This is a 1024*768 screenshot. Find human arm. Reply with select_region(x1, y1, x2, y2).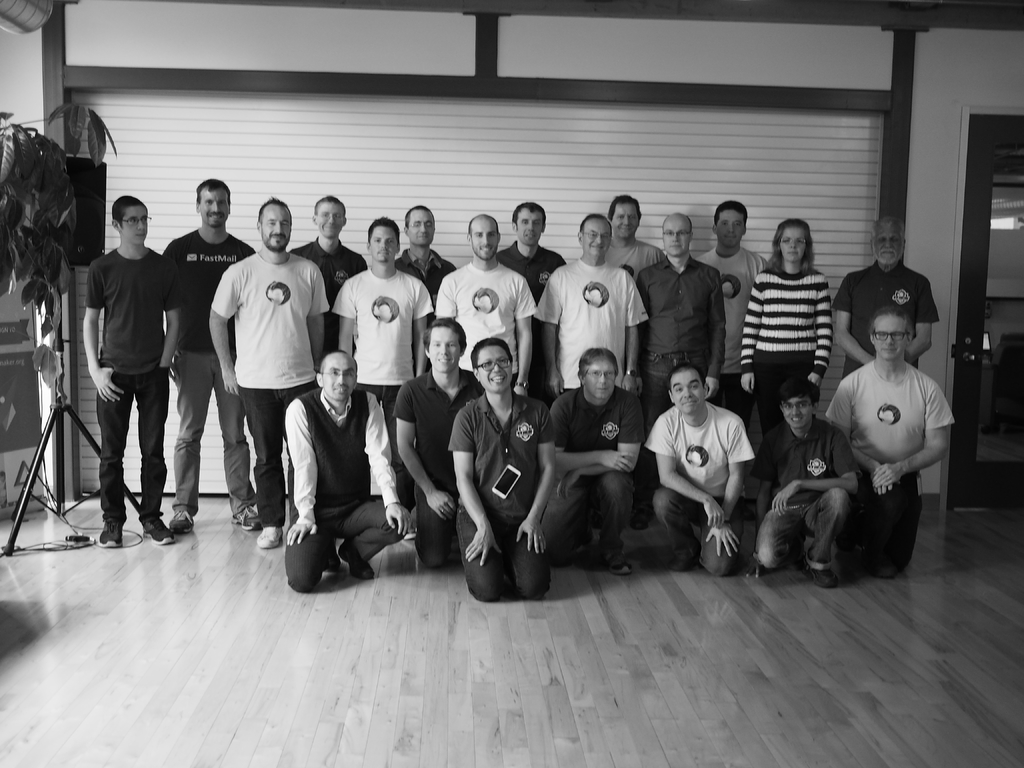
select_region(434, 271, 461, 330).
